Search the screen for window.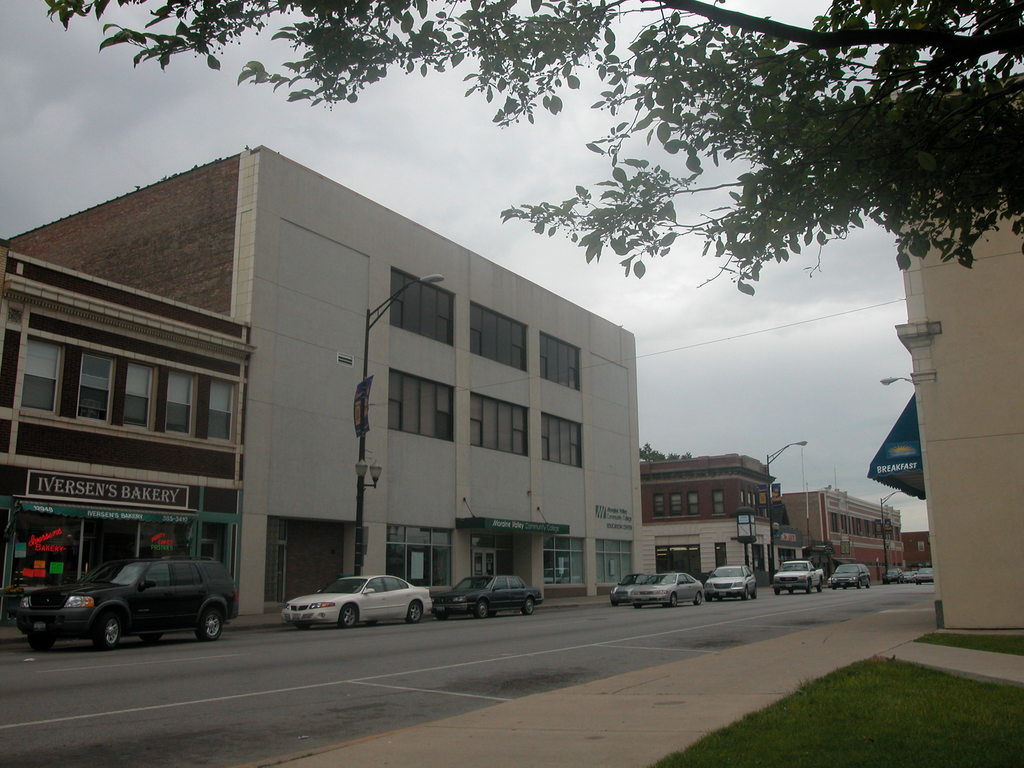
Found at [x1=775, y1=548, x2=797, y2=560].
